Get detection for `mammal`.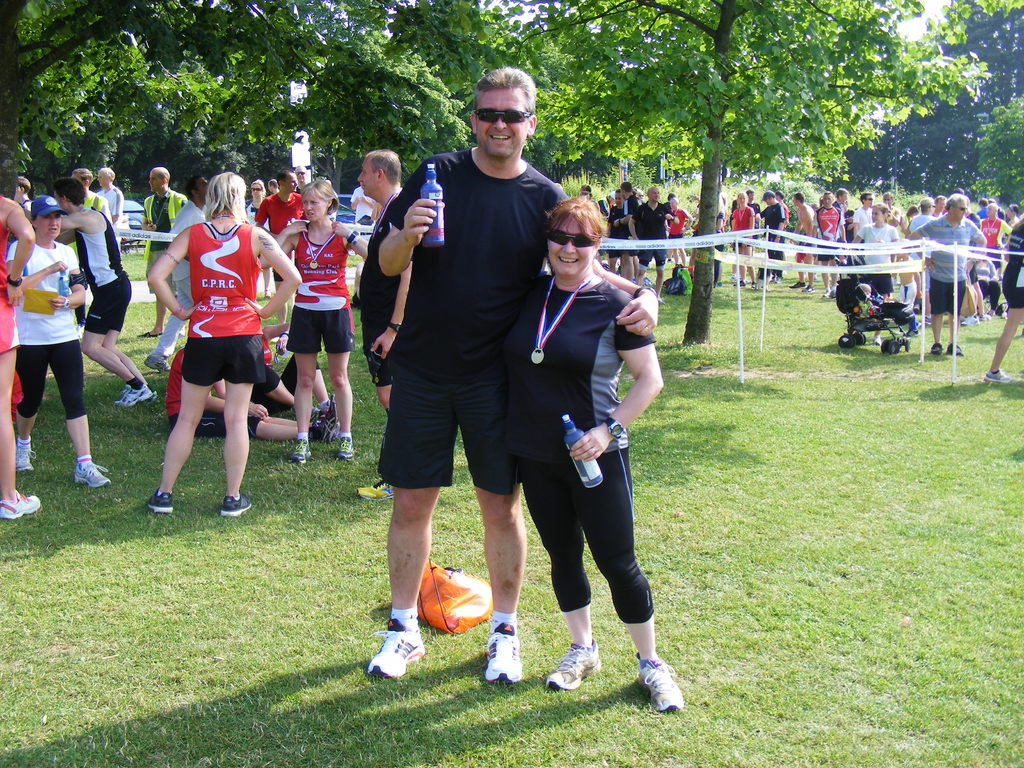
Detection: l=935, t=195, r=947, b=216.
